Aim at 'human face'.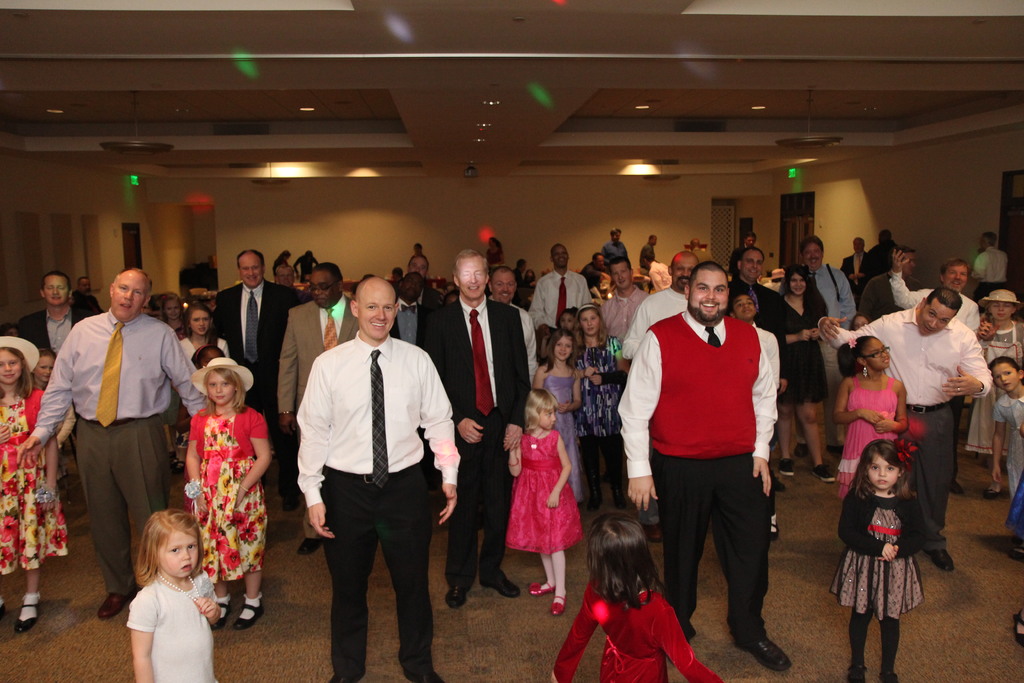
Aimed at detection(108, 270, 152, 325).
